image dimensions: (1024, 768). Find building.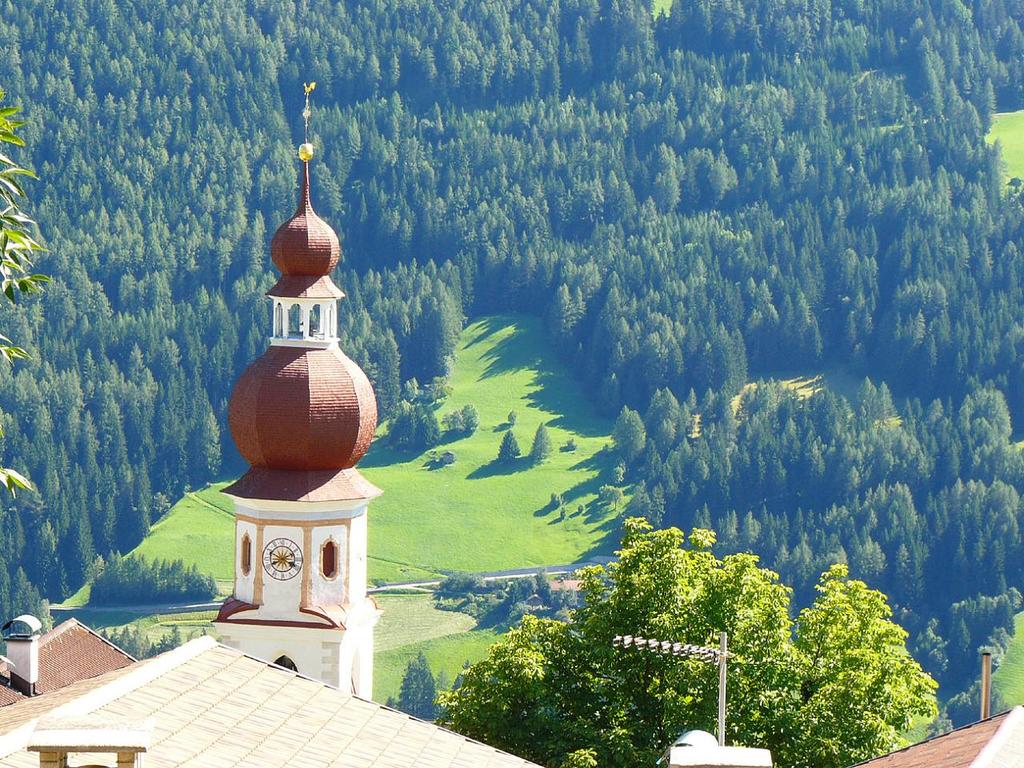
BBox(0, 79, 1023, 767).
